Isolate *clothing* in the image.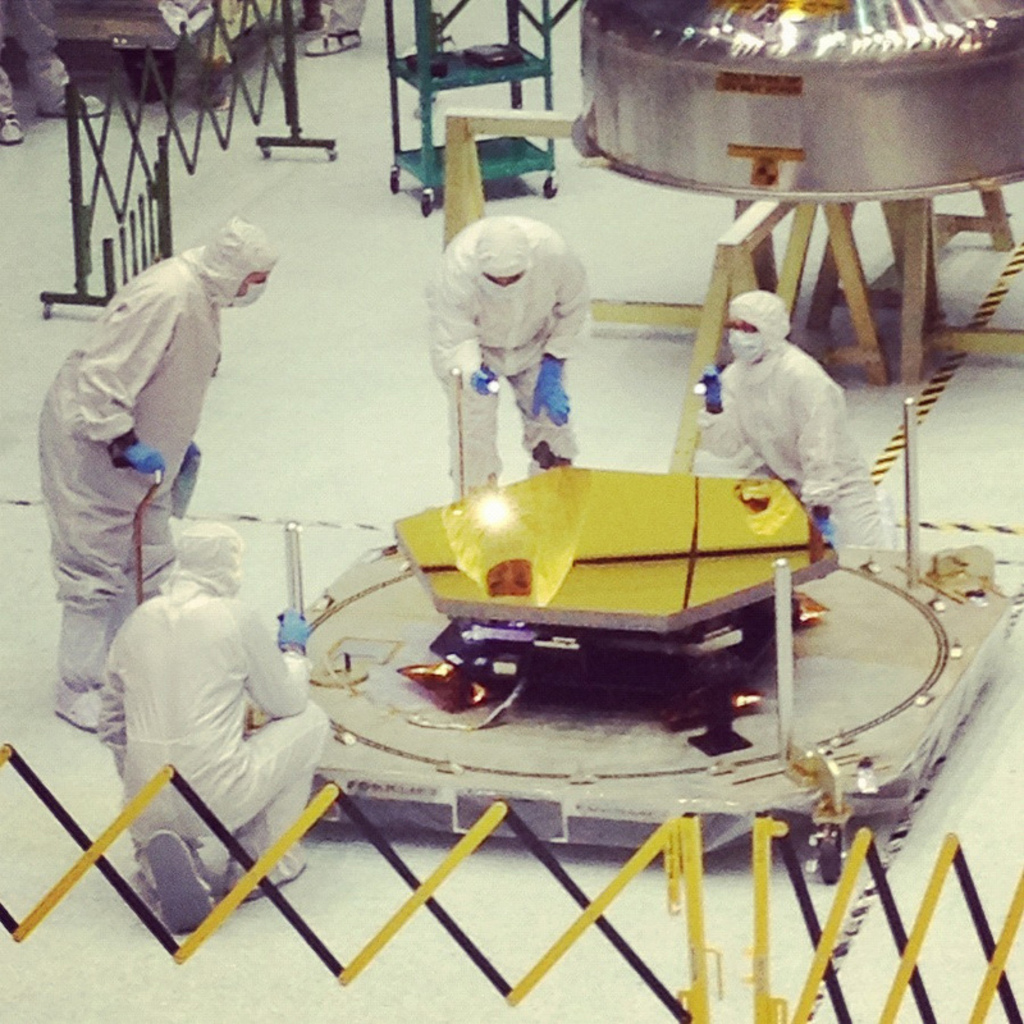
Isolated region: bbox=(422, 220, 590, 507).
